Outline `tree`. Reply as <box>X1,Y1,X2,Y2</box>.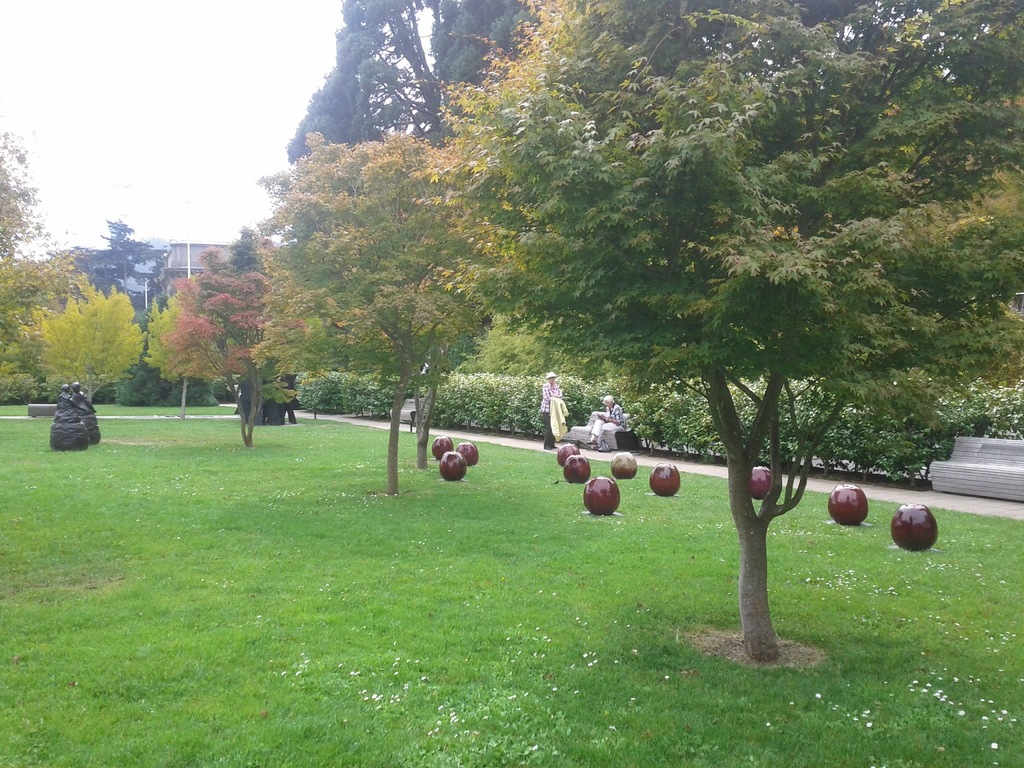
<box>232,103,533,450</box>.
